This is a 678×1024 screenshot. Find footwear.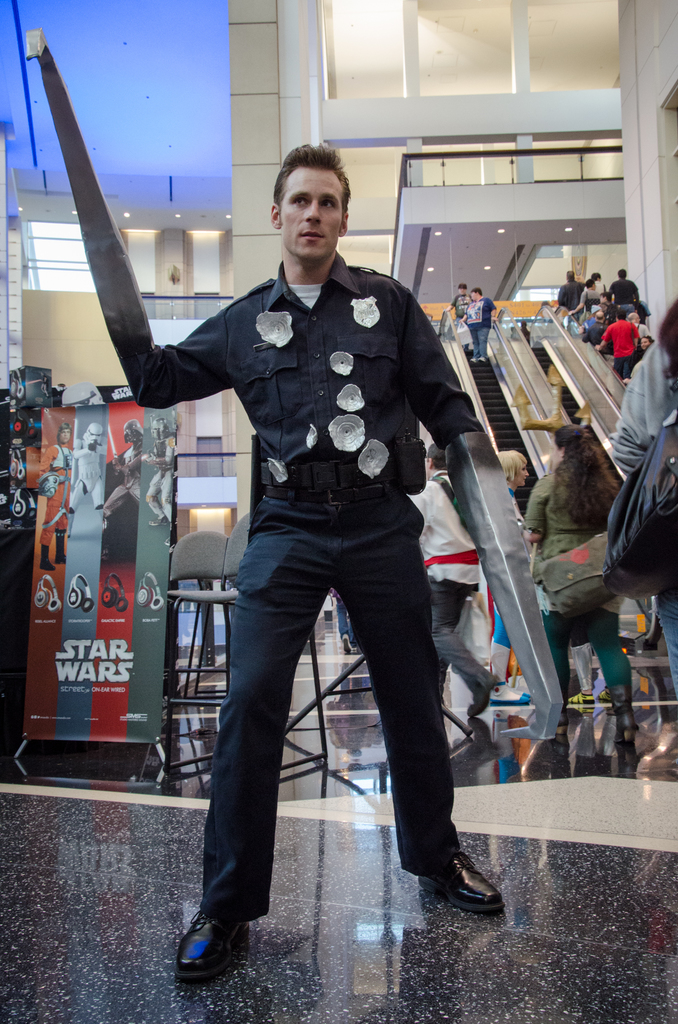
Bounding box: <box>465,672,498,721</box>.
